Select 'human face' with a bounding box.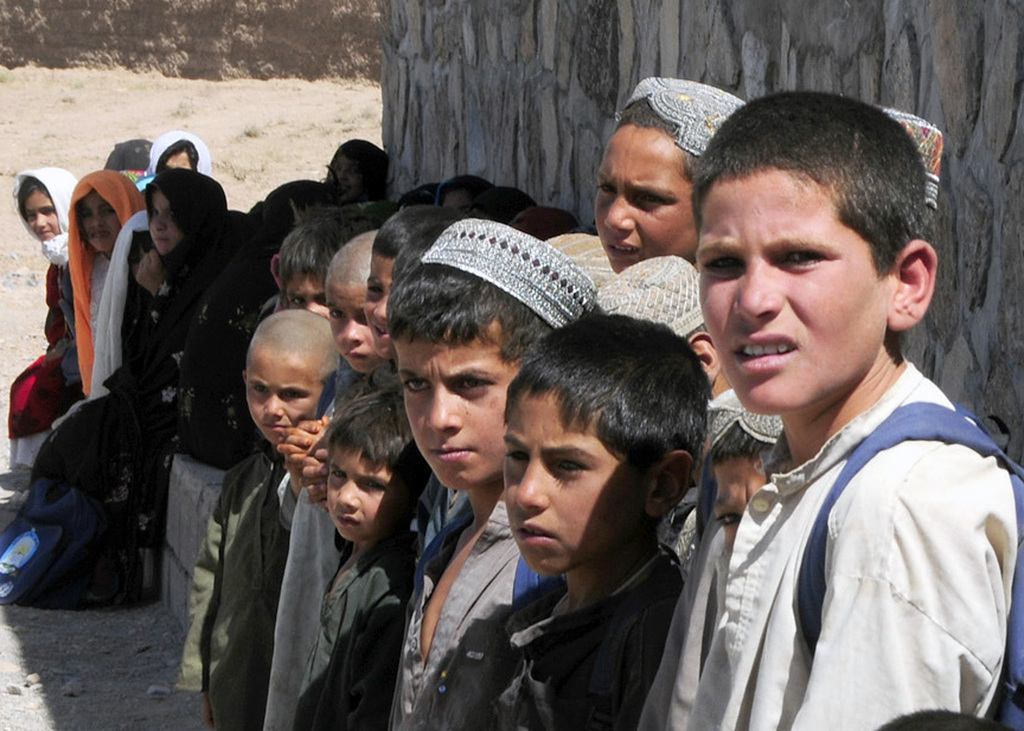
243/339/330/444.
